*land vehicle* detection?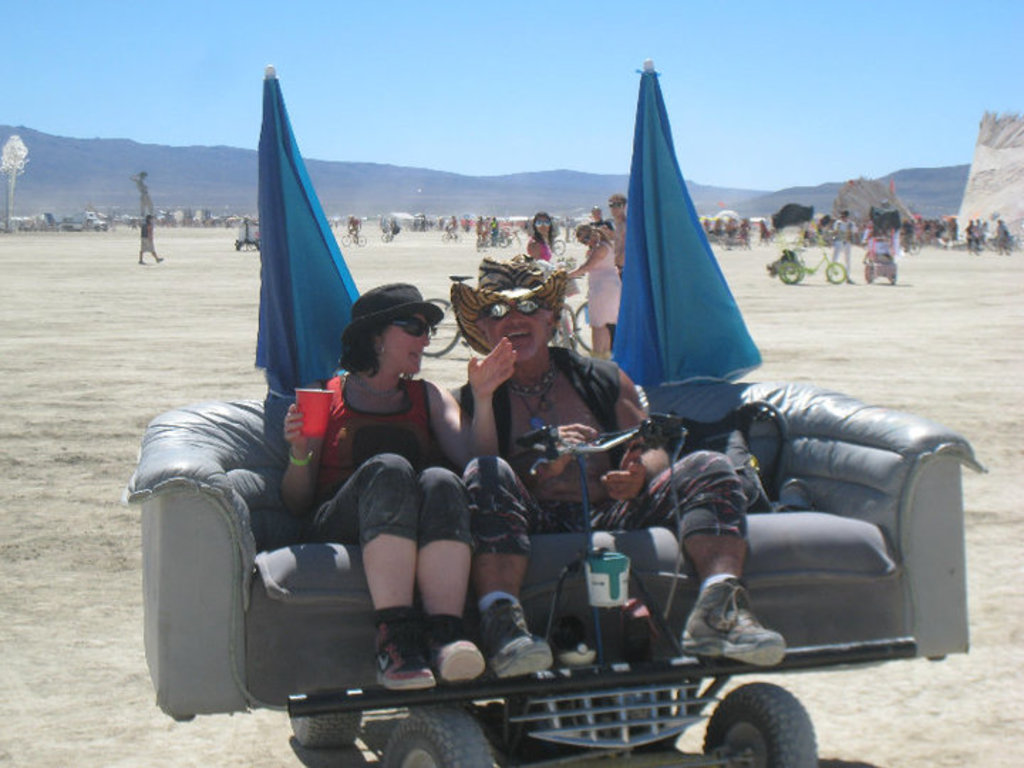
<bbox>400, 208, 431, 236</bbox>
